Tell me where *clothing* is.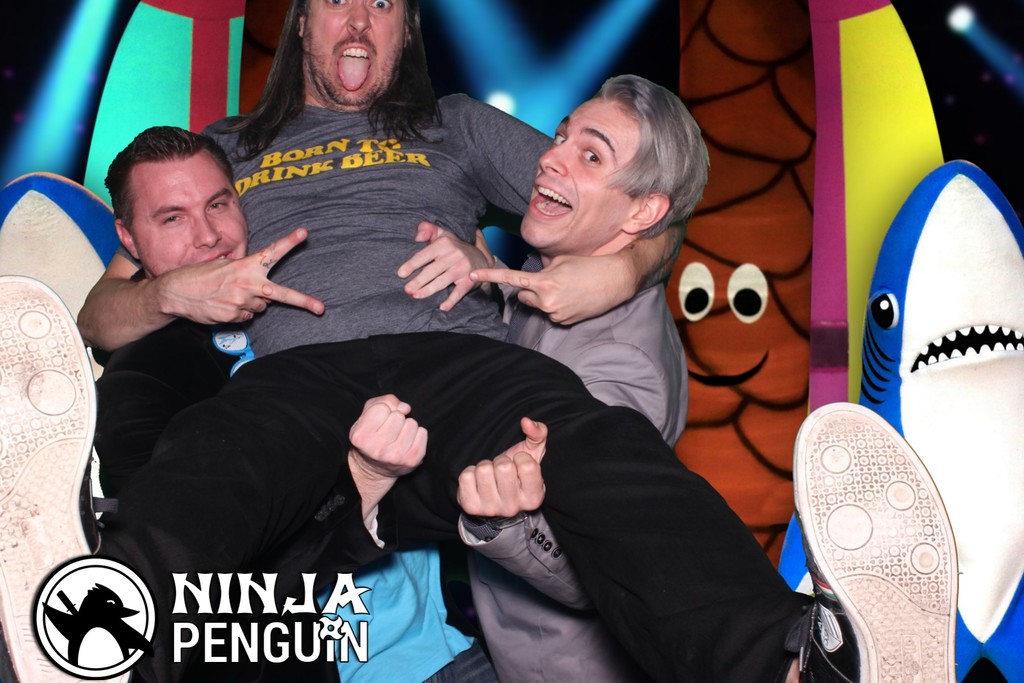
*clothing* is at Rect(93, 313, 501, 682).
